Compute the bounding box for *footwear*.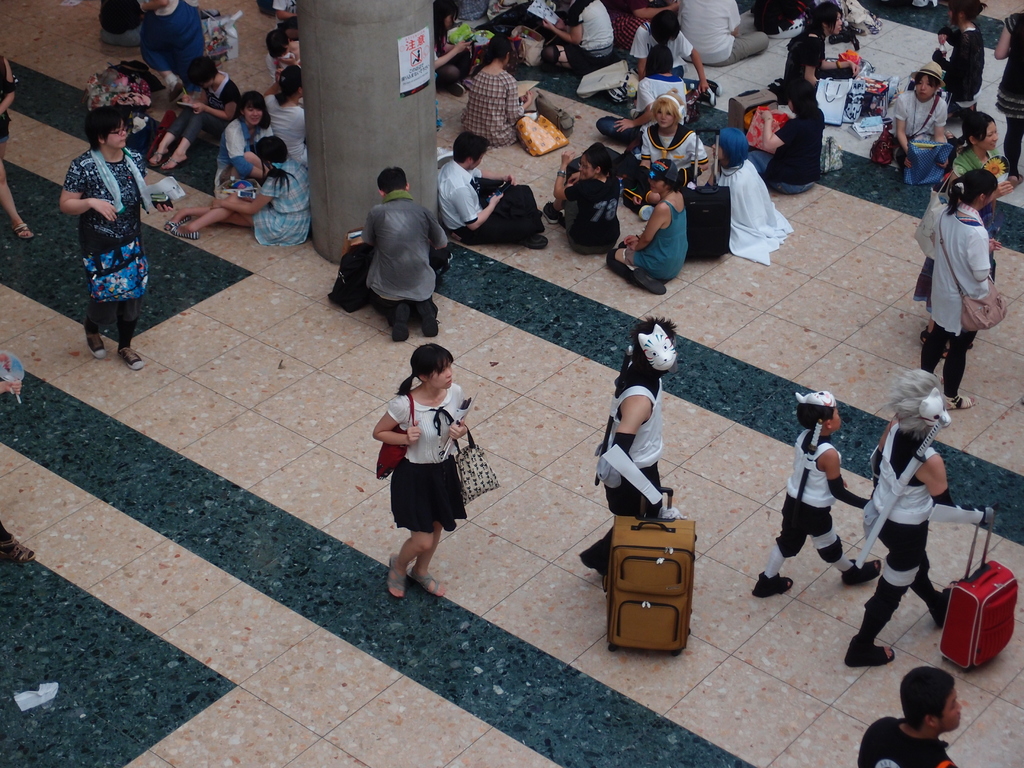
rect(748, 570, 797, 596).
